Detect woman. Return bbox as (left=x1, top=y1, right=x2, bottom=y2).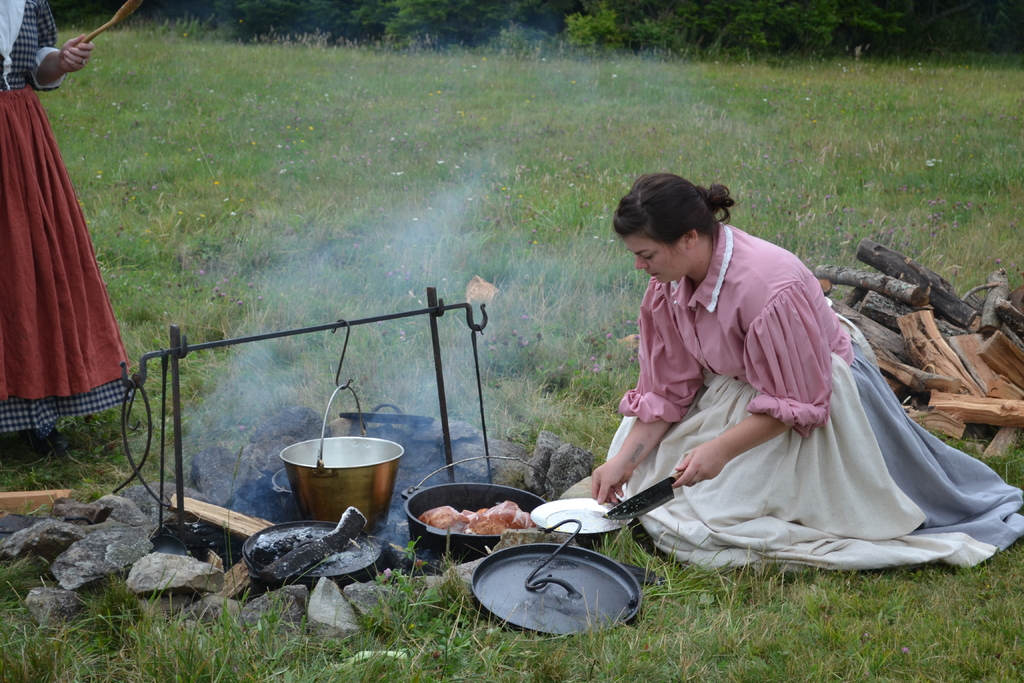
(left=602, top=204, right=984, bottom=584).
